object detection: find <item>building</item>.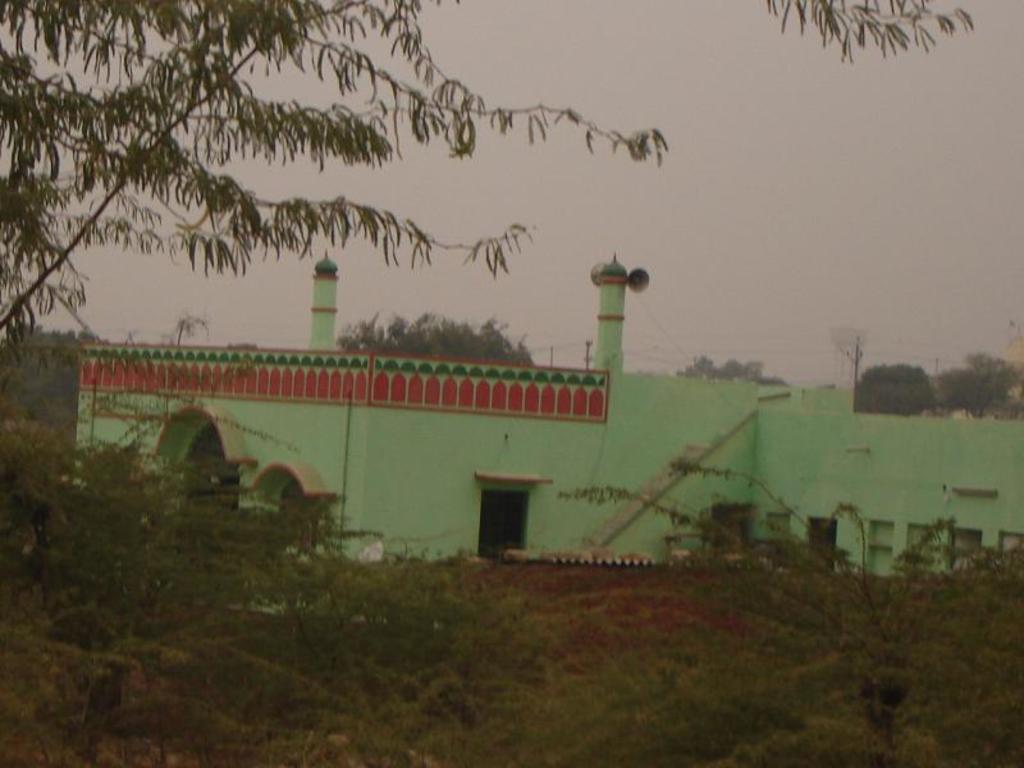
x1=77 y1=252 x2=1023 y2=563.
